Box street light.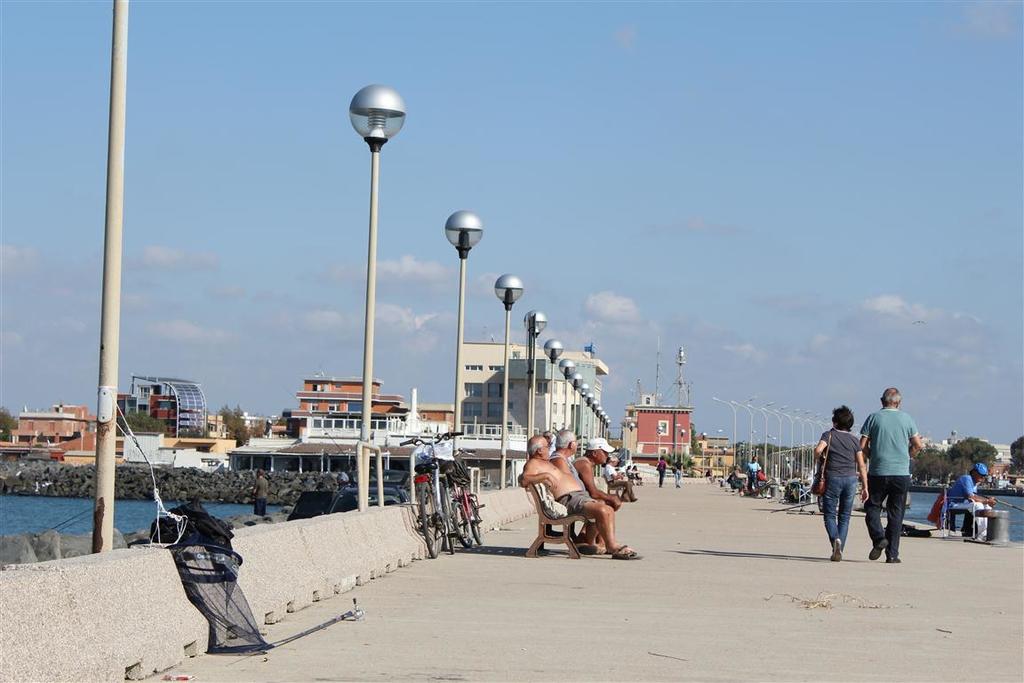
322/82/412/465.
